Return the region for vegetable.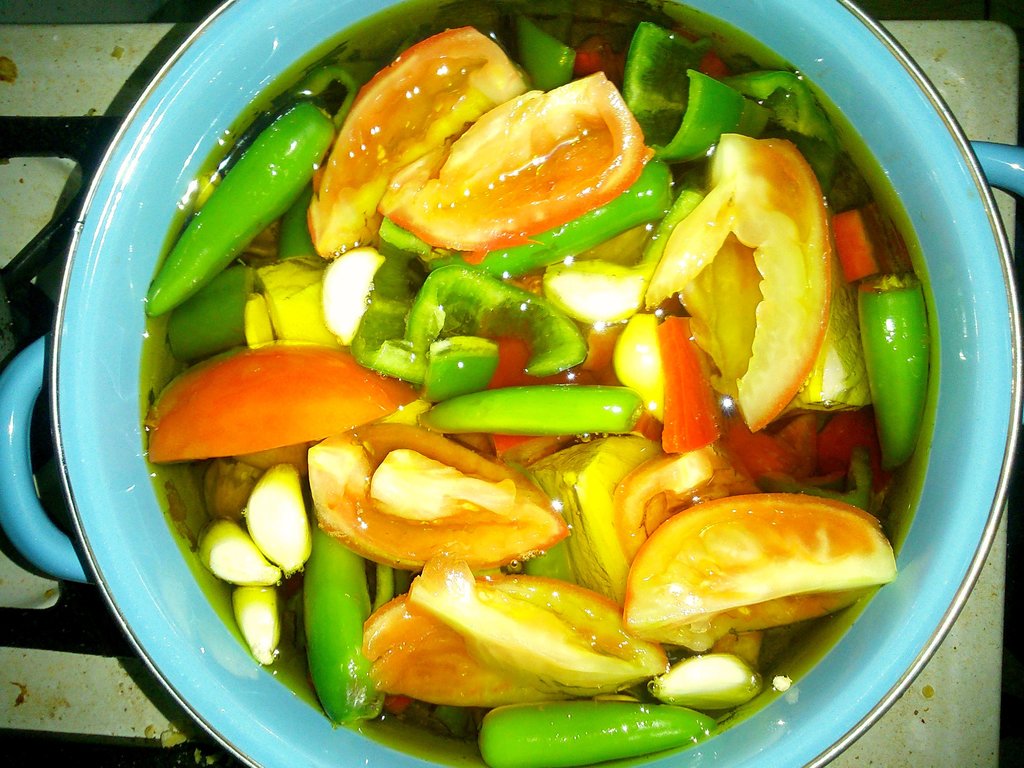
crop(341, 560, 666, 724).
